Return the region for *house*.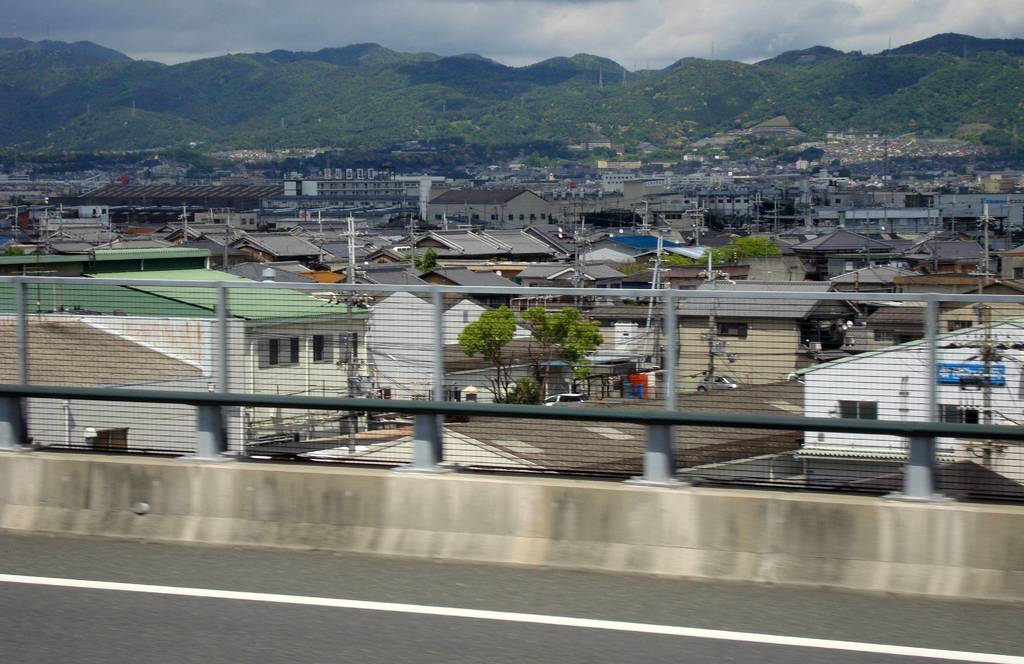
788,311,1023,457.
